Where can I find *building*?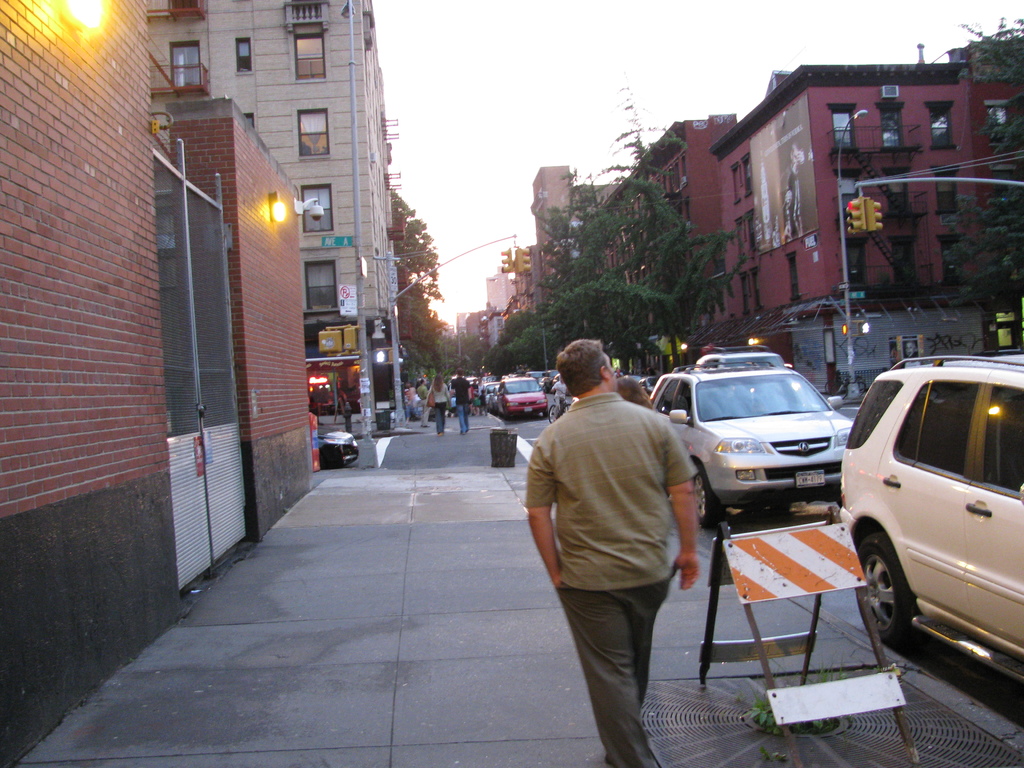
You can find it at bbox=(147, 0, 403, 433).
